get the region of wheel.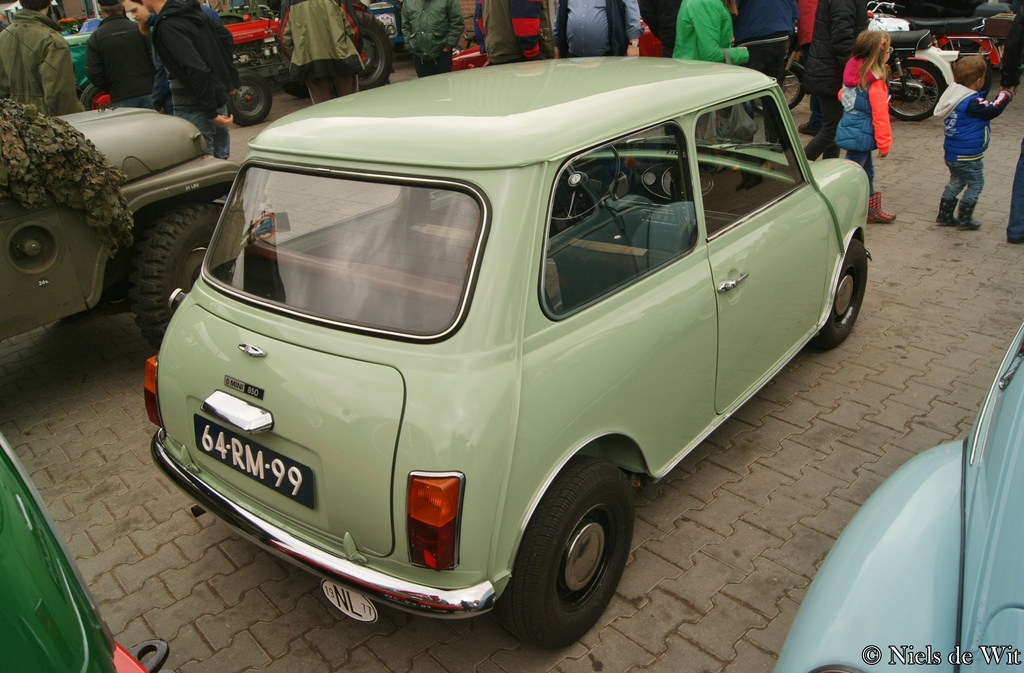
[813, 238, 874, 348].
